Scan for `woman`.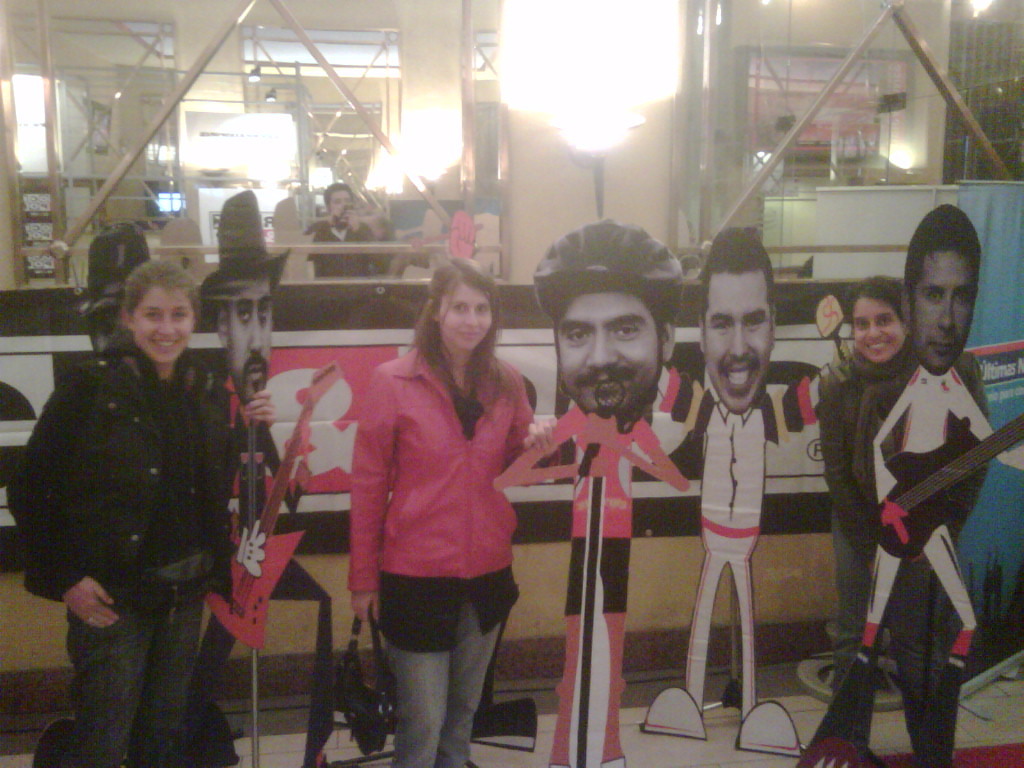
Scan result: Rect(808, 273, 944, 767).
